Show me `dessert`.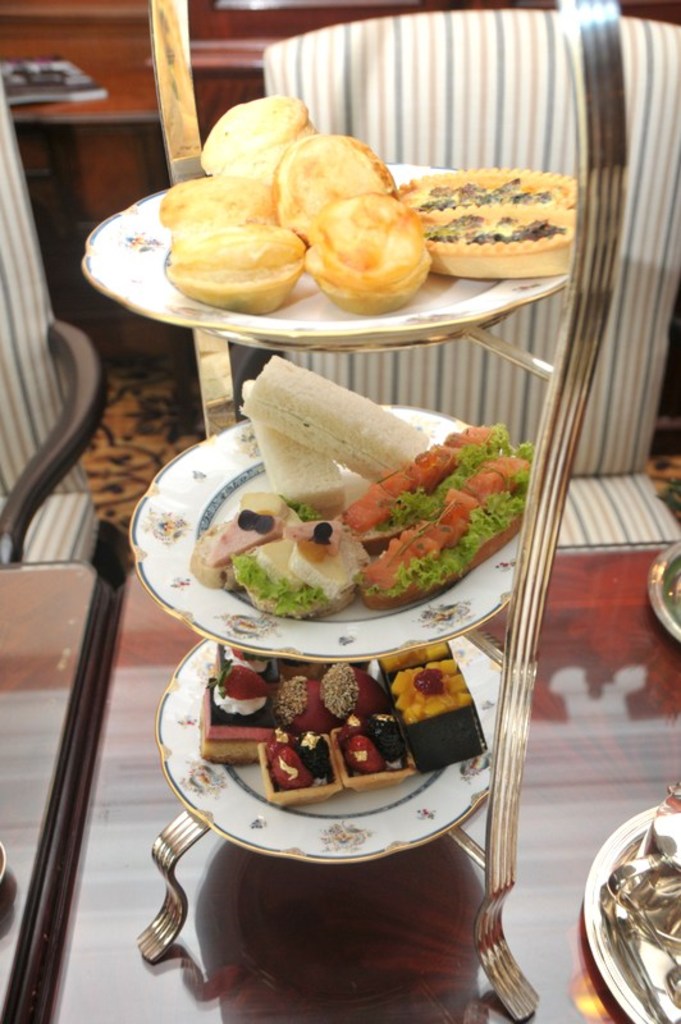
`dessert` is here: bbox(204, 646, 485, 799).
